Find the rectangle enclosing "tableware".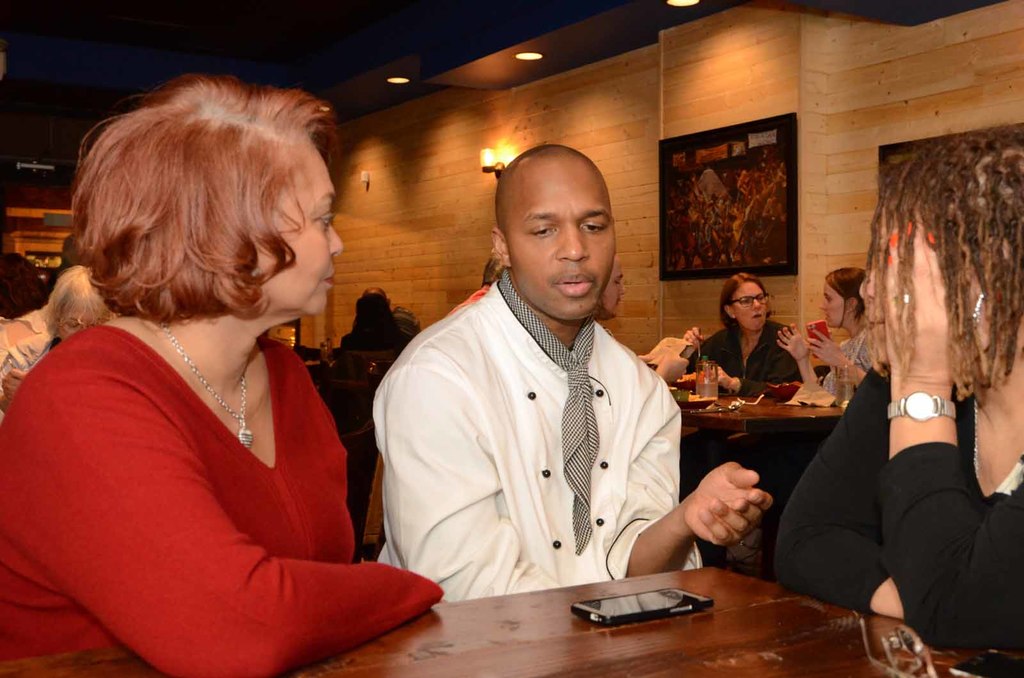
<region>689, 401, 747, 412</region>.
